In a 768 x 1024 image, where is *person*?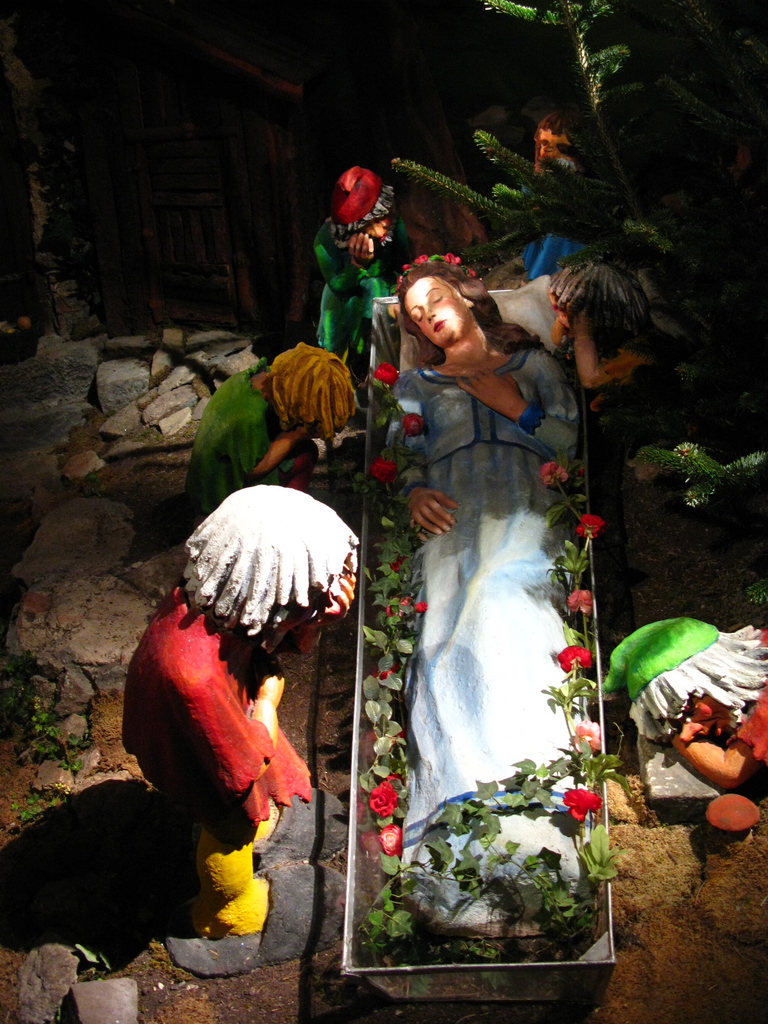
(x1=596, y1=612, x2=767, y2=801).
